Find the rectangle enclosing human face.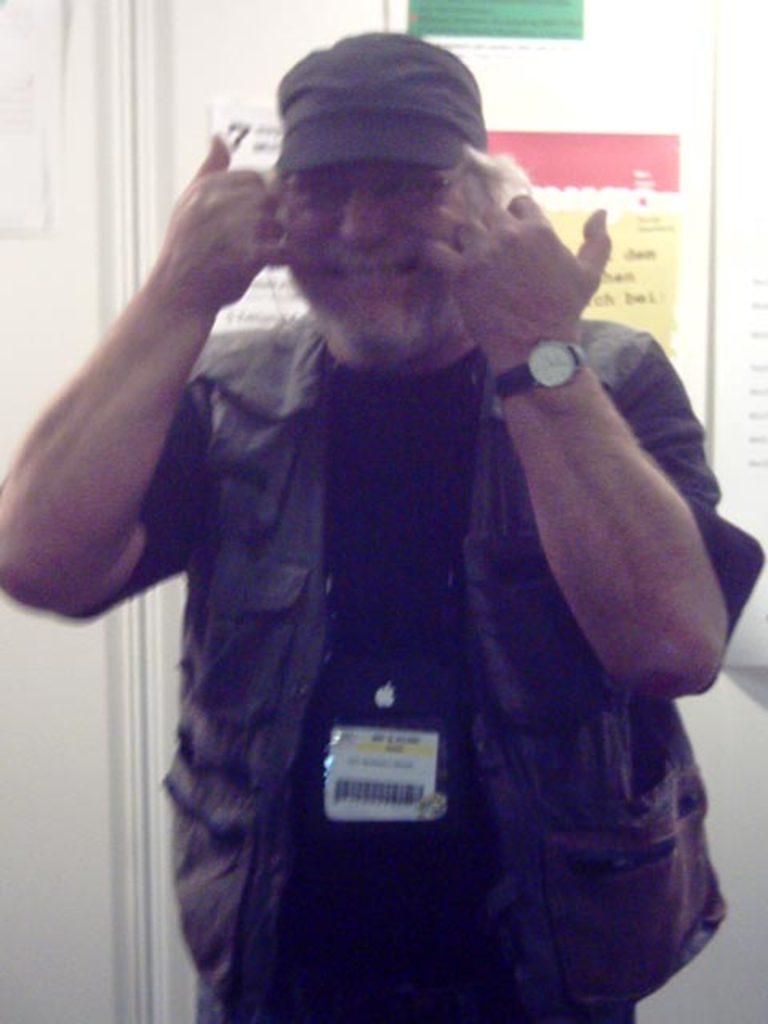
283,162,469,357.
